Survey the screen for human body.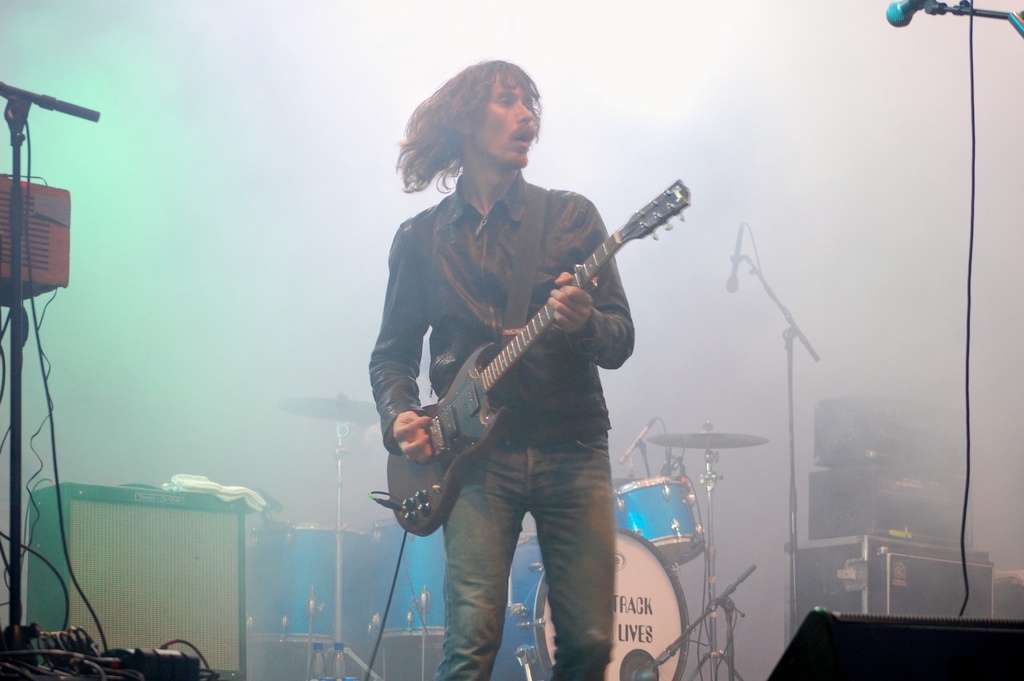
Survey found: 370/172/640/680.
